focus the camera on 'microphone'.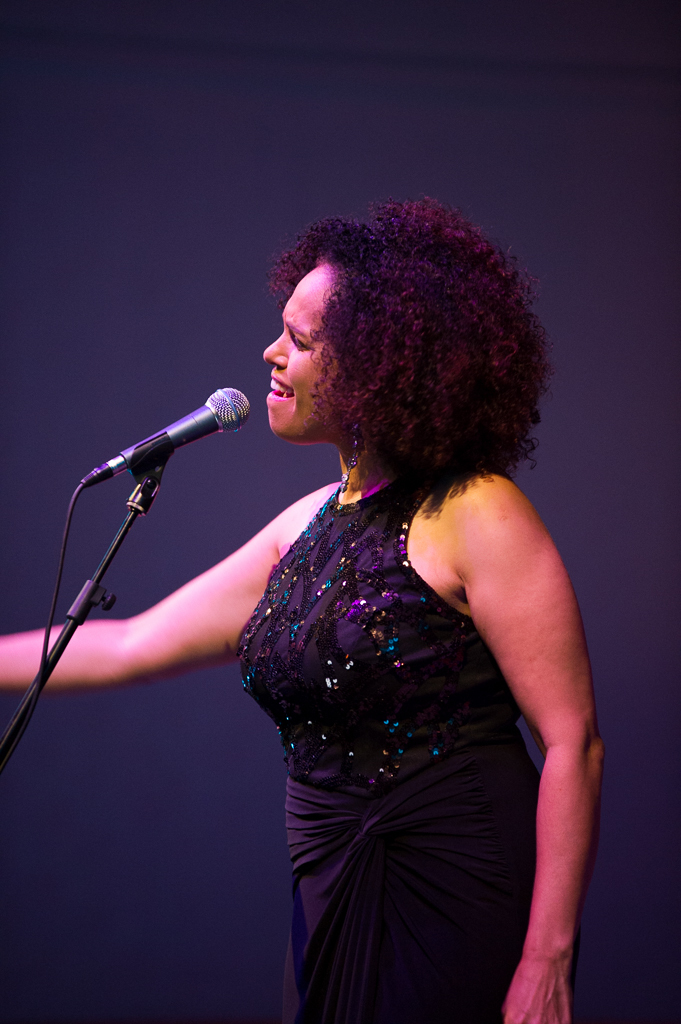
Focus region: rect(67, 382, 258, 517).
